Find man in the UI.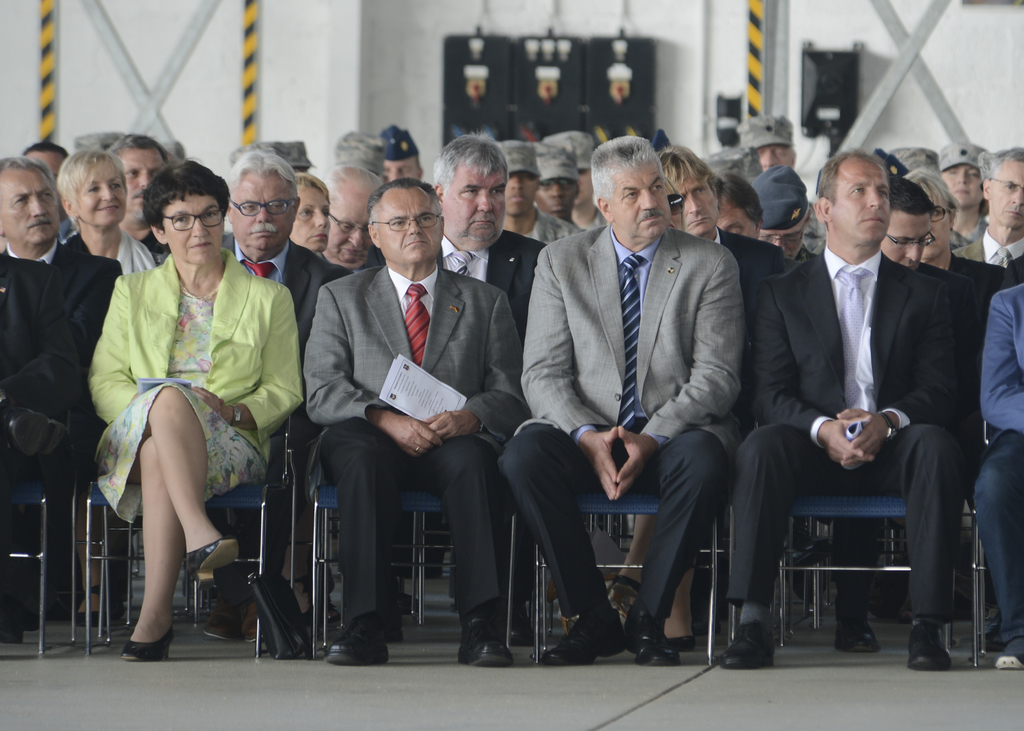
UI element at (left=323, top=161, right=388, bottom=271).
